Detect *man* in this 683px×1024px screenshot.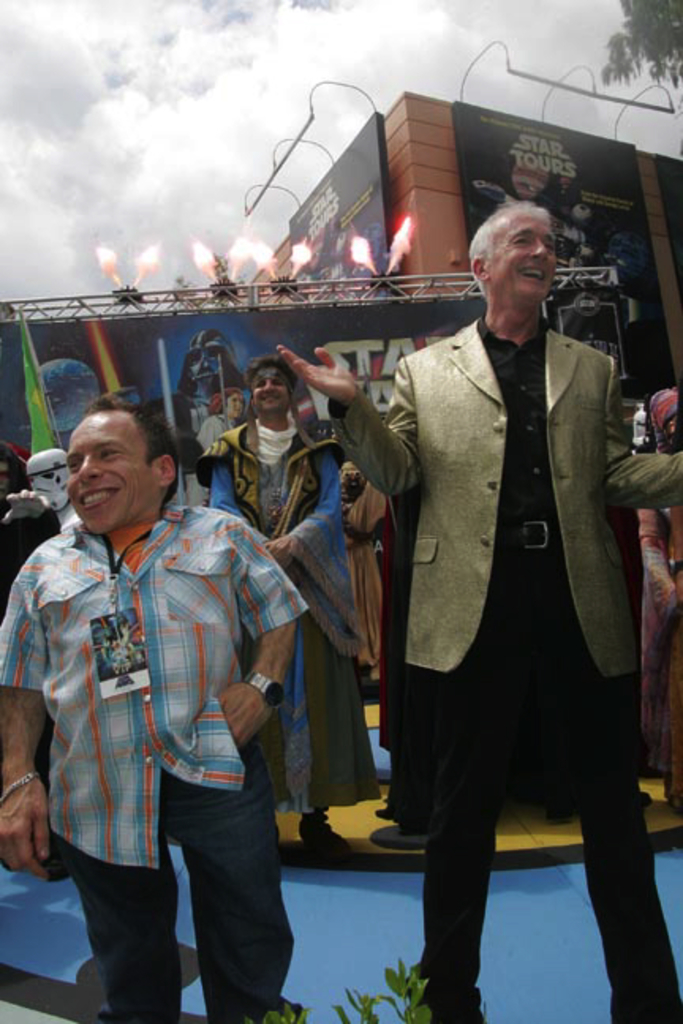
Detection: rect(209, 346, 378, 858).
